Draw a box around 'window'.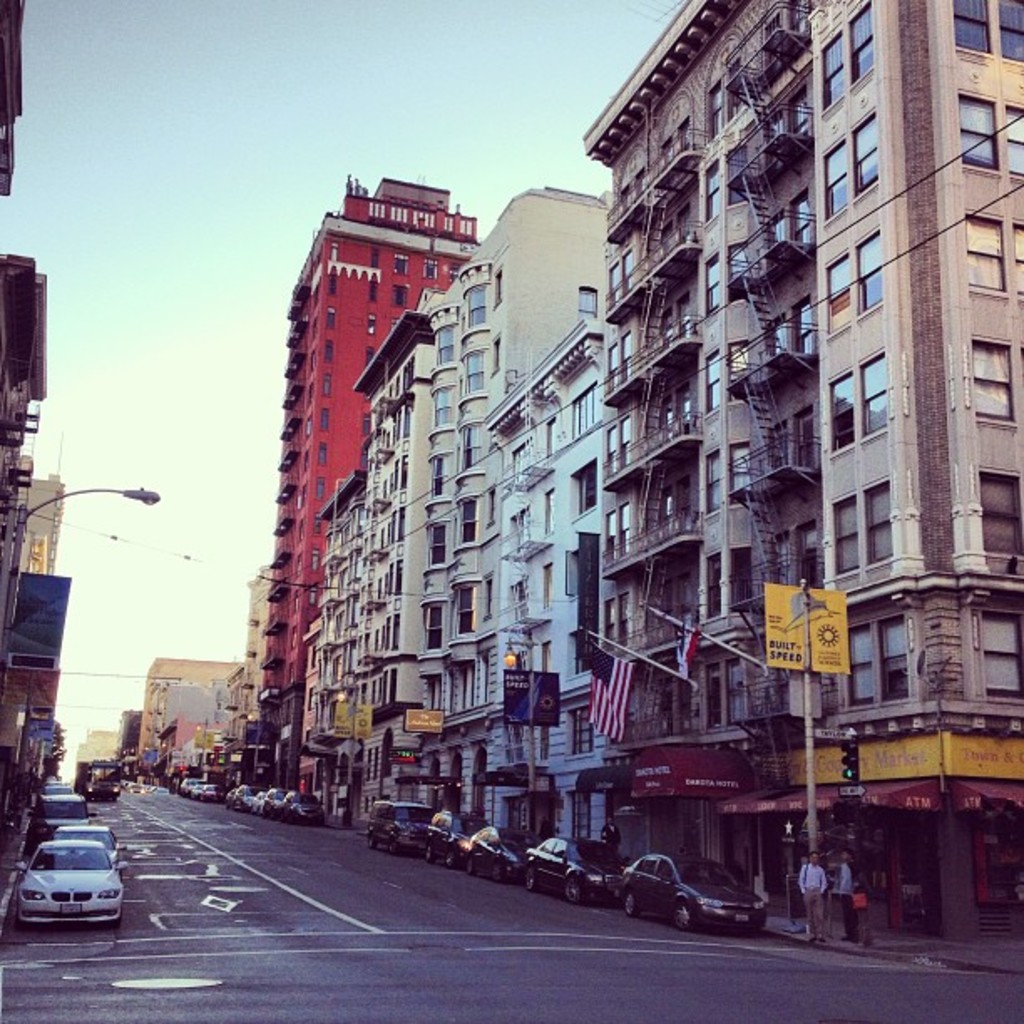
box=[706, 246, 723, 301].
